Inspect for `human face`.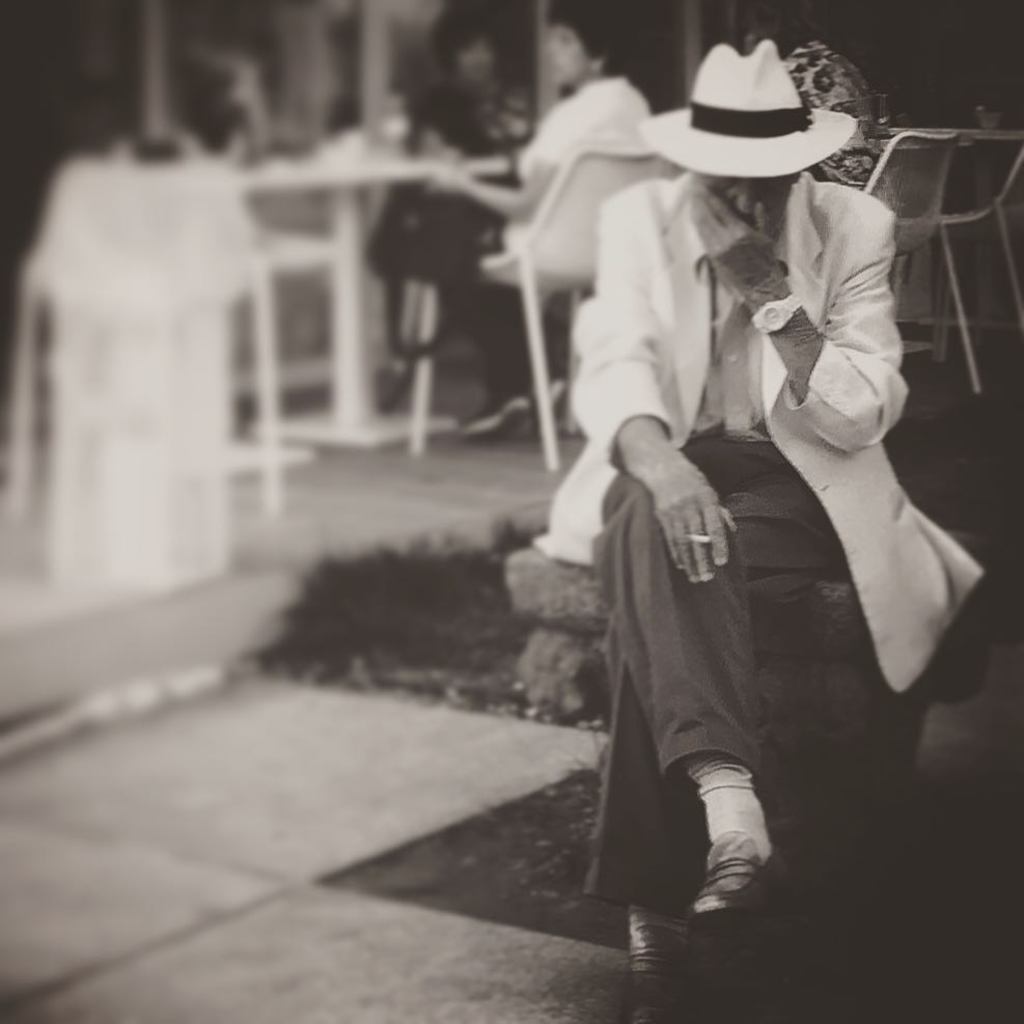
Inspection: detection(545, 24, 589, 82).
